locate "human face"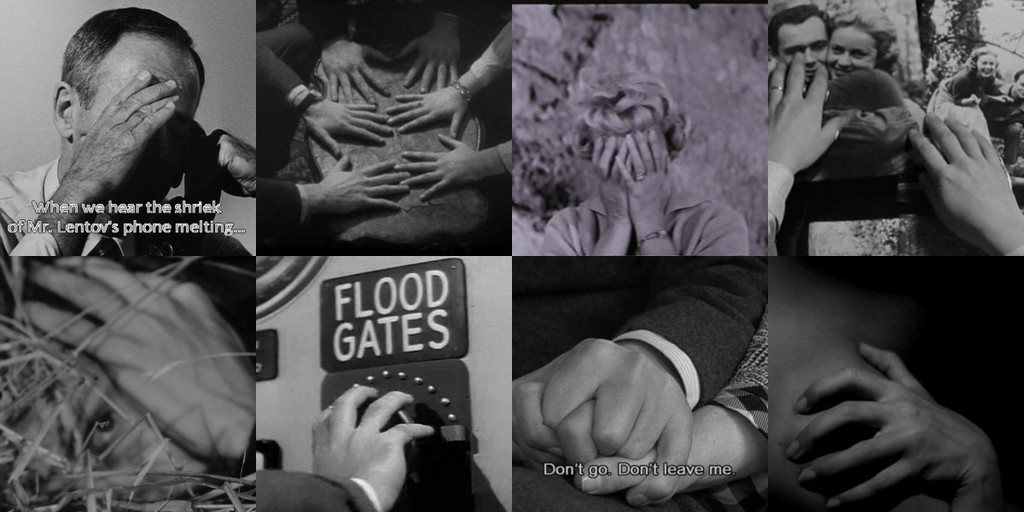
Rect(1015, 76, 1023, 98)
